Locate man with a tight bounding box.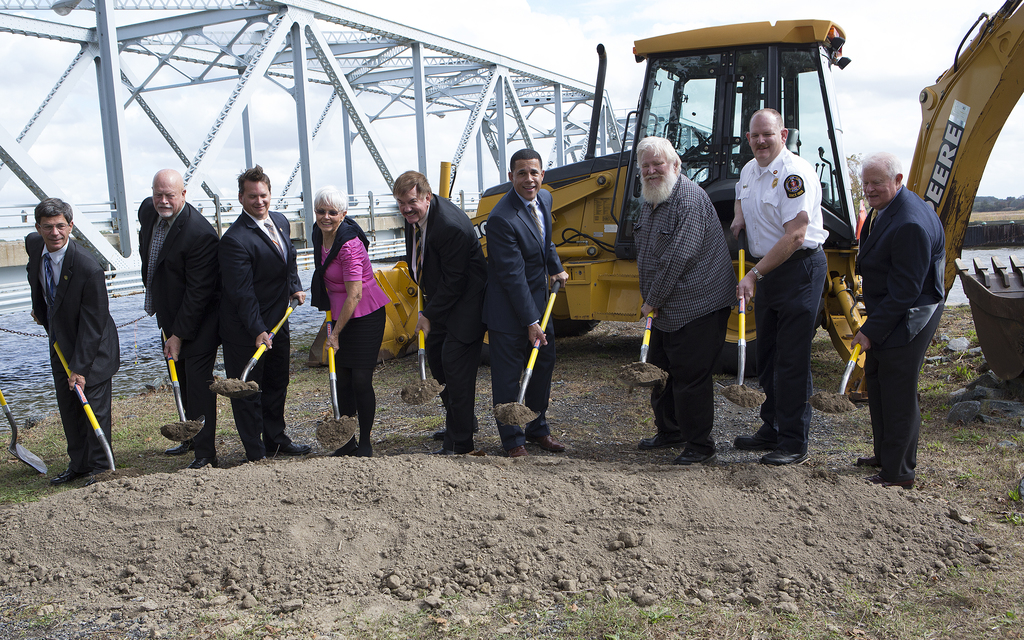
l=218, t=163, r=316, b=467.
